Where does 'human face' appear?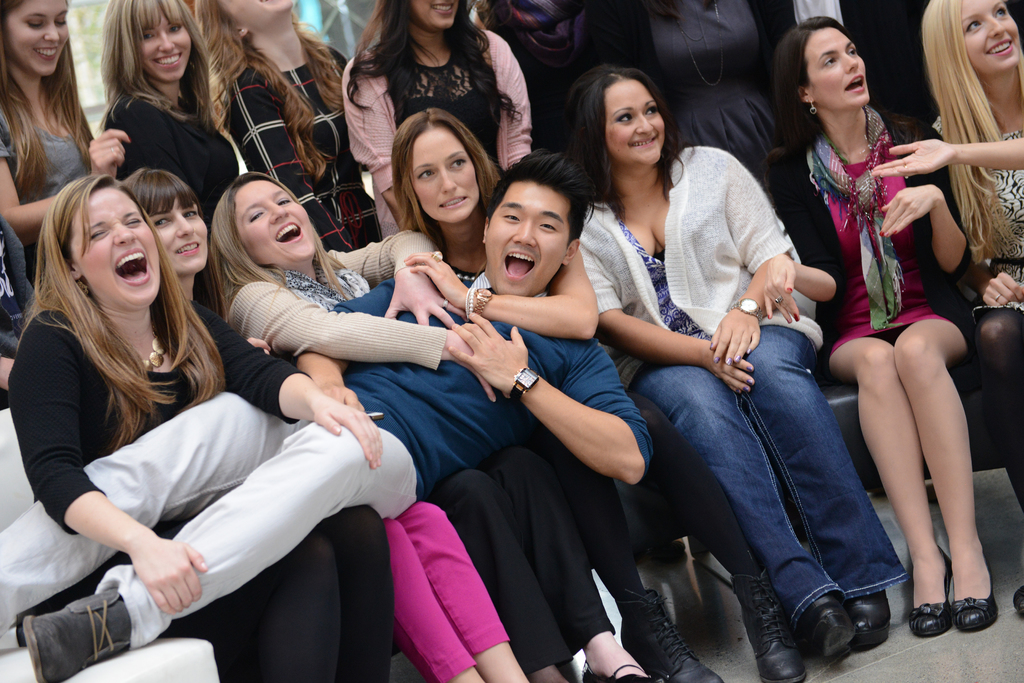
Appears at box(4, 0, 68, 75).
